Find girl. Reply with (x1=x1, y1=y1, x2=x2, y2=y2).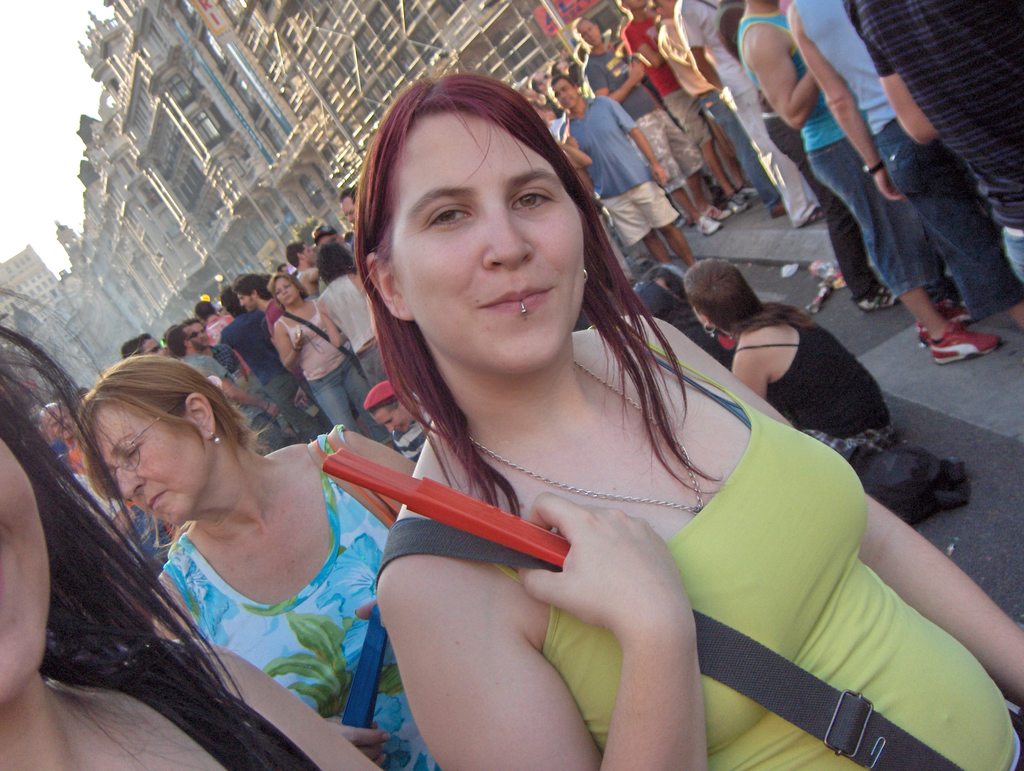
(x1=683, y1=257, x2=902, y2=466).
